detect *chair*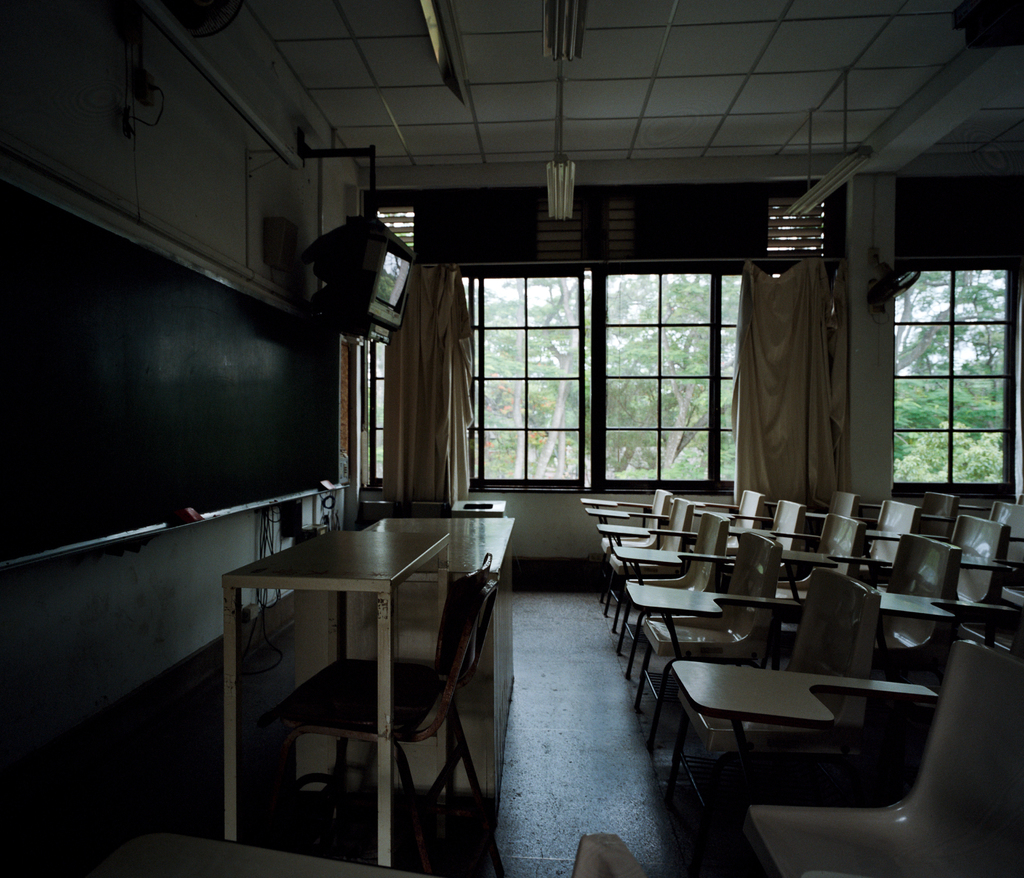
876, 595, 1023, 762
